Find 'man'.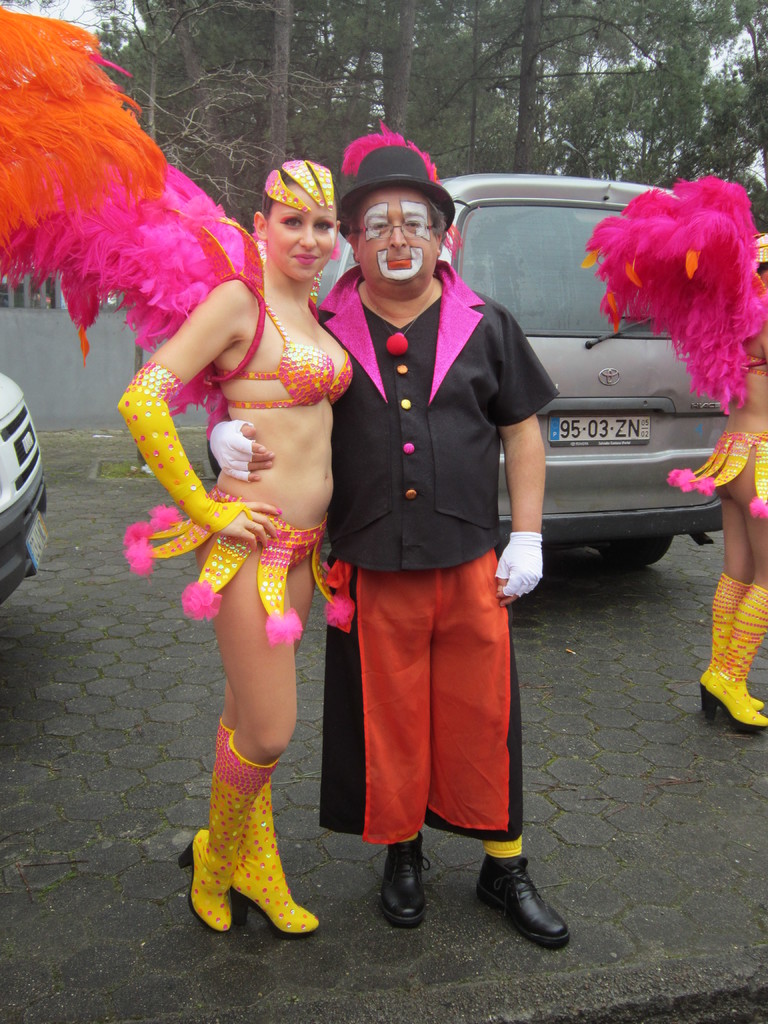
(211,153,552,950).
